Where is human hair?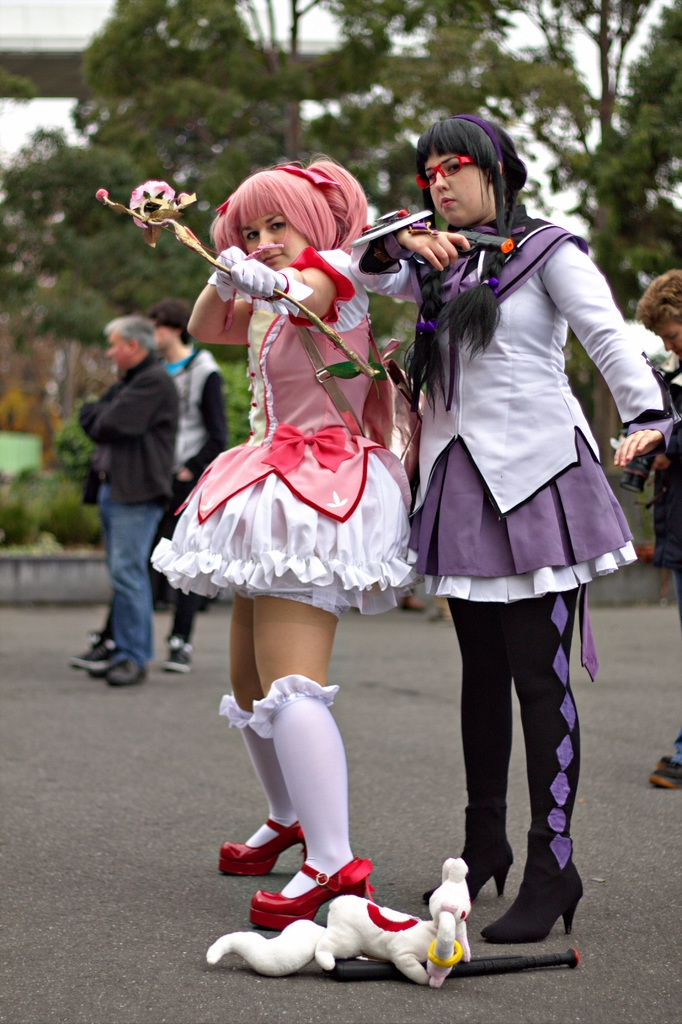
{"x1": 102, "y1": 317, "x2": 152, "y2": 348}.
